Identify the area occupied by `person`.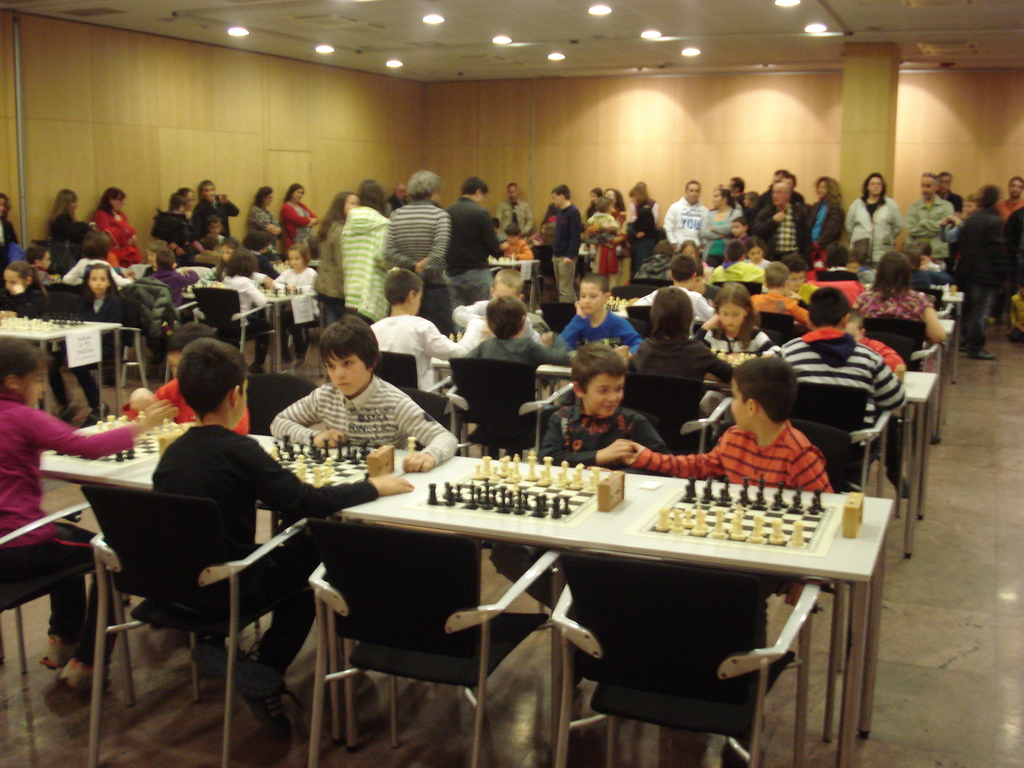
Area: <region>141, 188, 191, 250</region>.
